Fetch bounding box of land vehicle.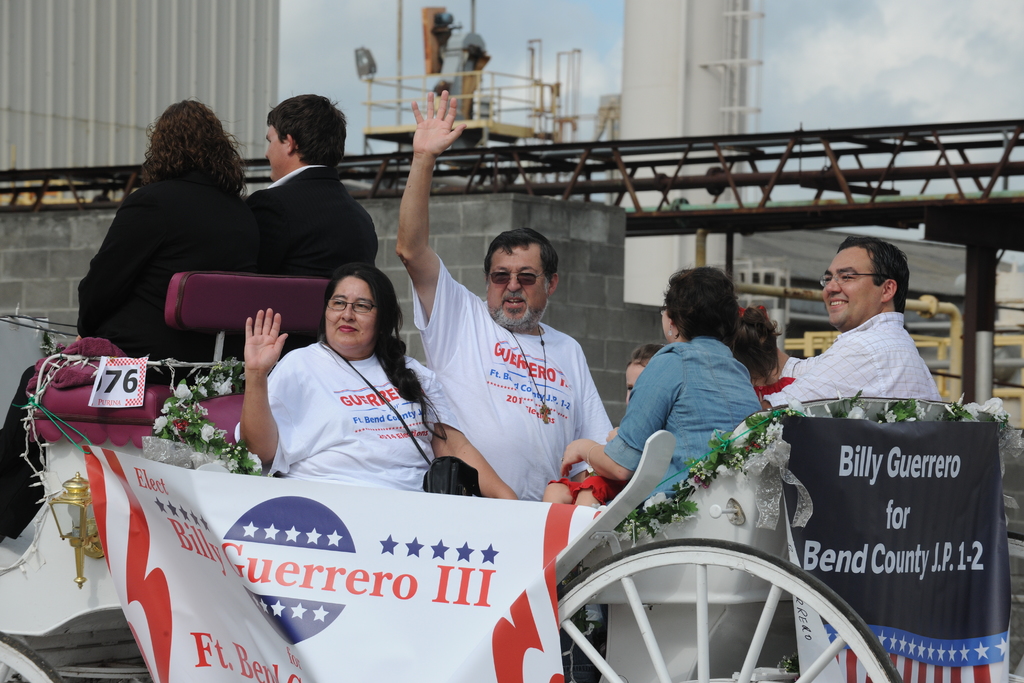
Bbox: [1, 269, 1011, 682].
